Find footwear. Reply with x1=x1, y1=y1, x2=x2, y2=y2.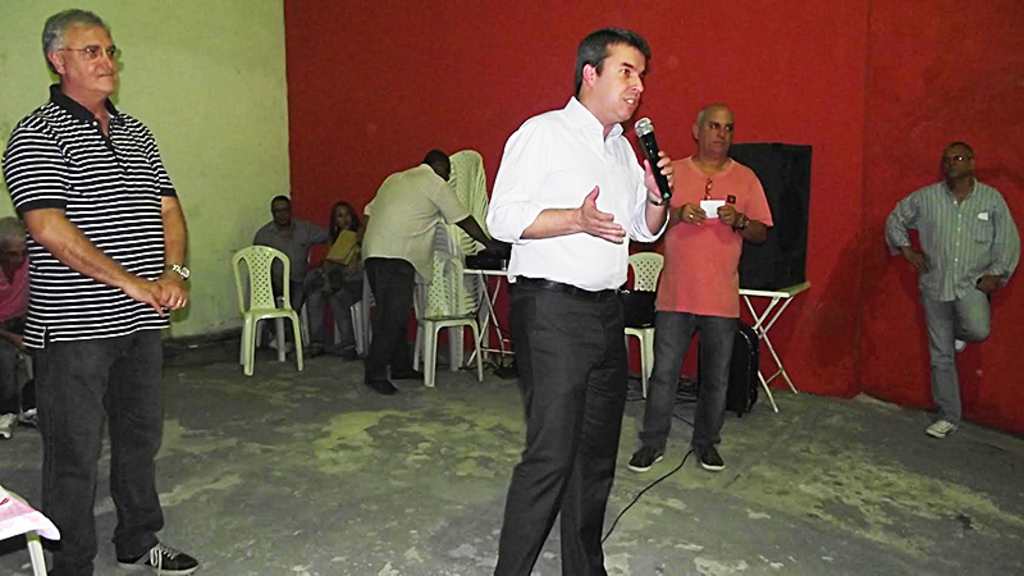
x1=279, y1=340, x2=293, y2=355.
